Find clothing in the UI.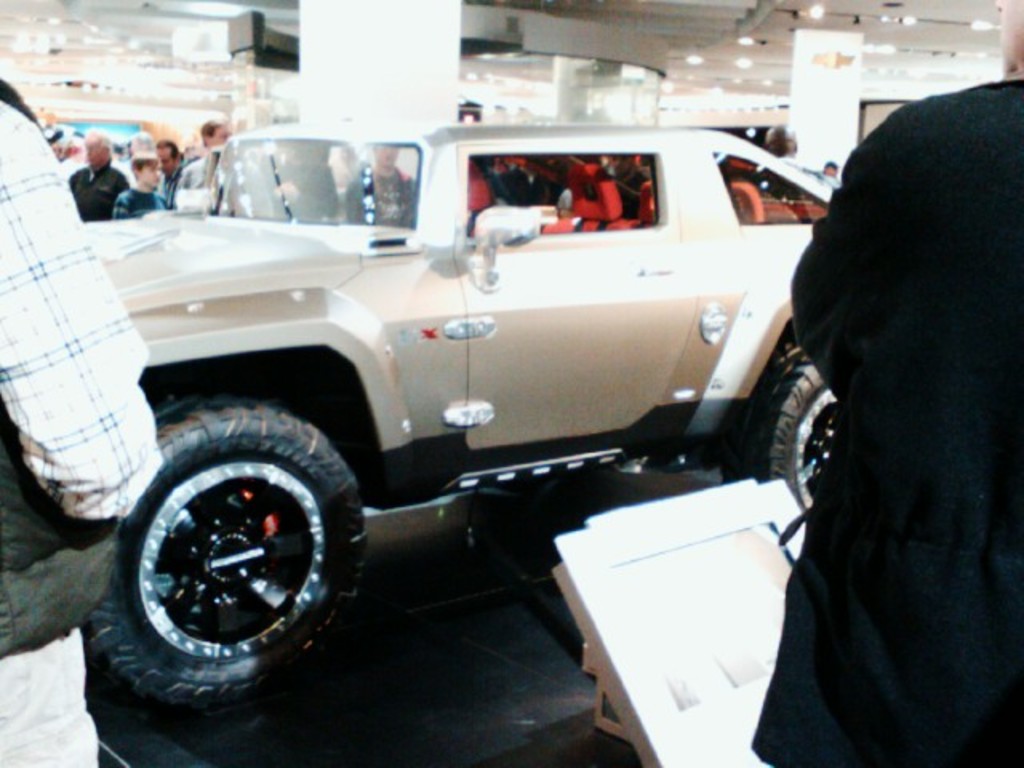
UI element at region(752, 70, 1023, 757).
